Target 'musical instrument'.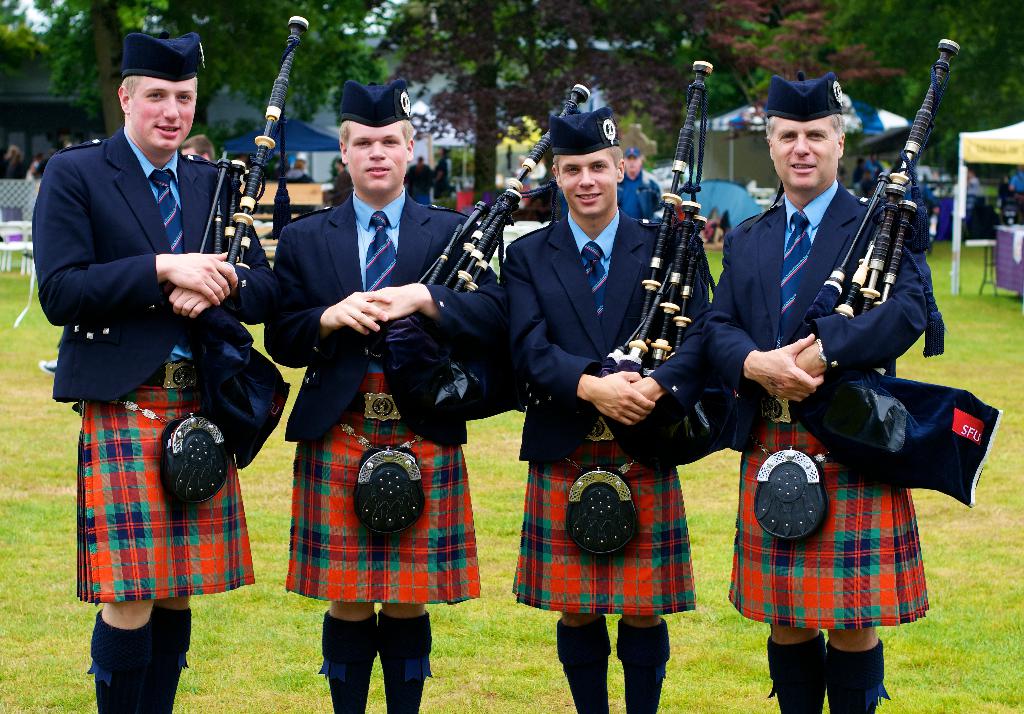
Target region: 593 54 751 478.
